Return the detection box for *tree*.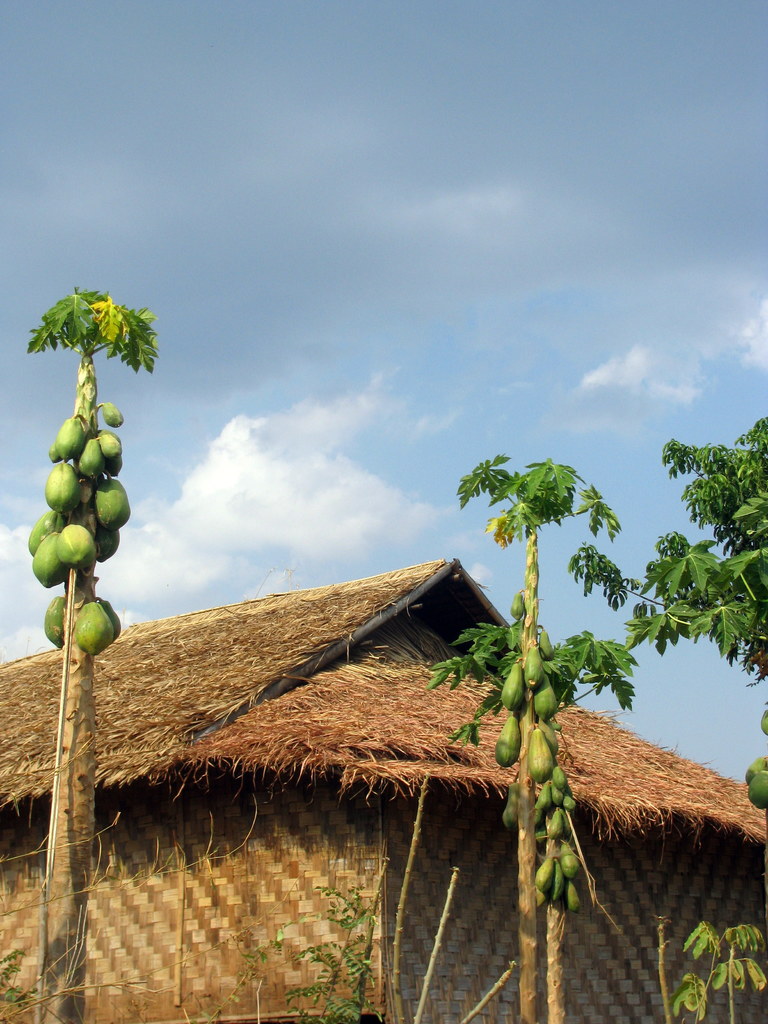
detection(634, 423, 767, 804).
